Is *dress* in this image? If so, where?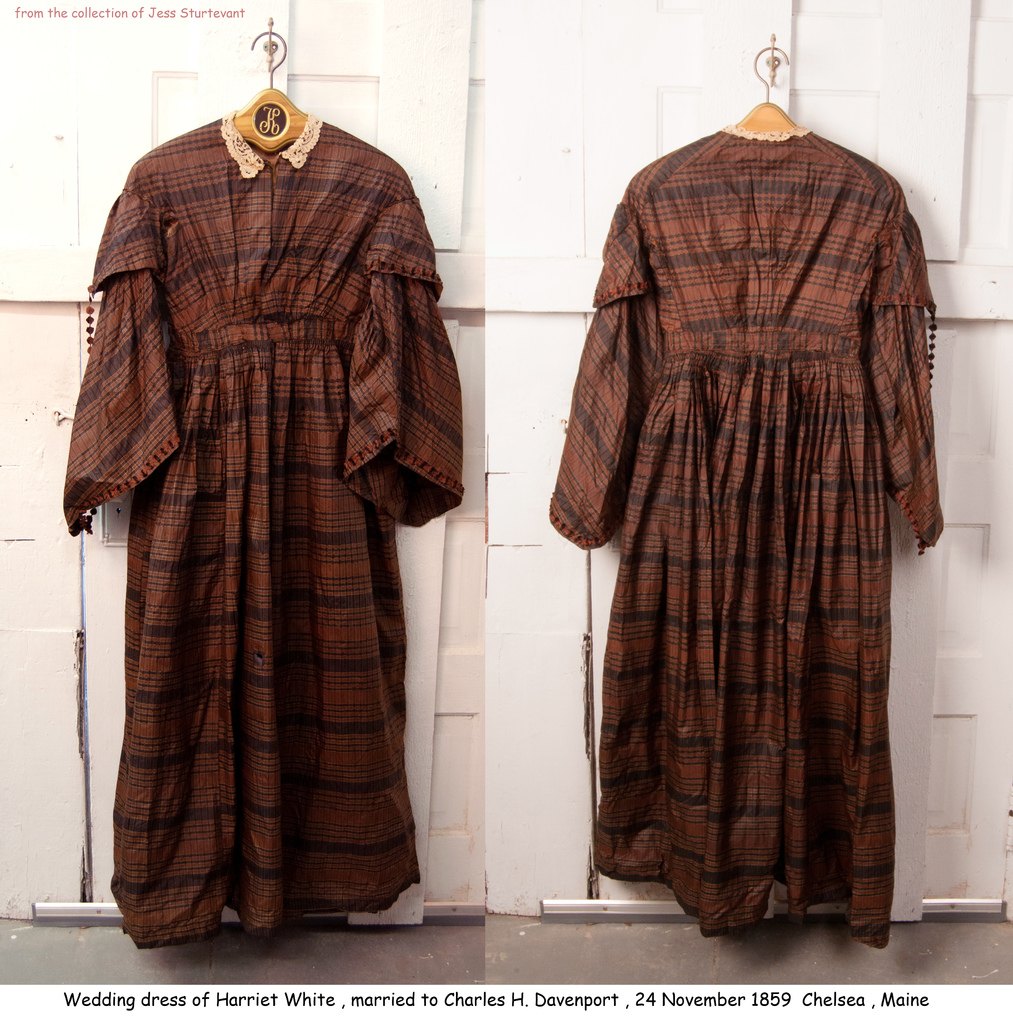
Yes, at 61 116 474 955.
